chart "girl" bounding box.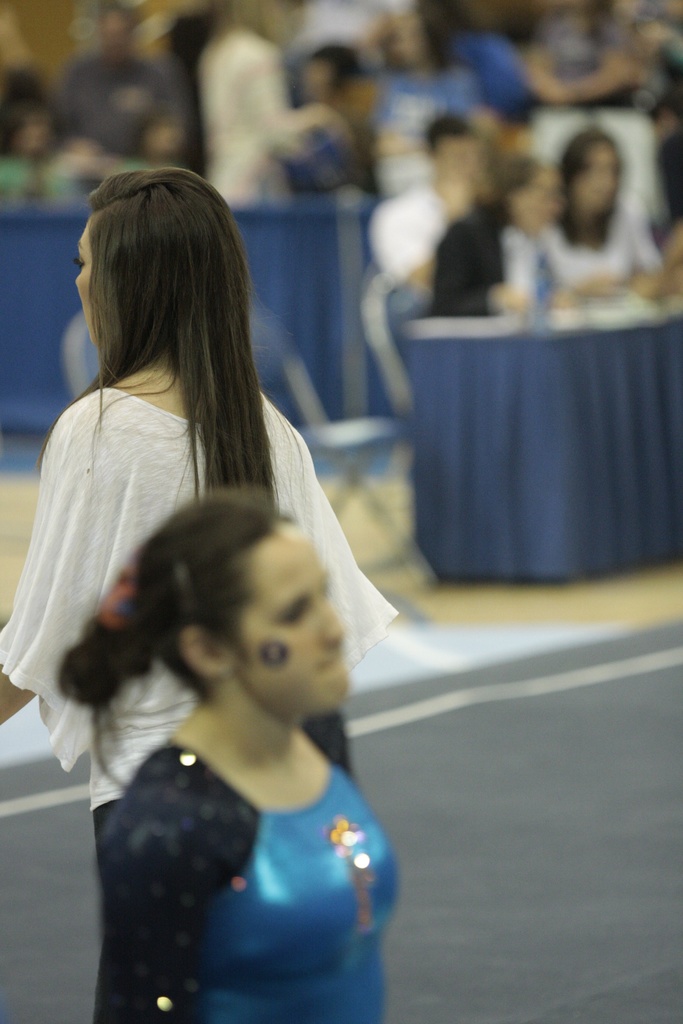
Charted: l=53, t=486, r=407, b=1023.
